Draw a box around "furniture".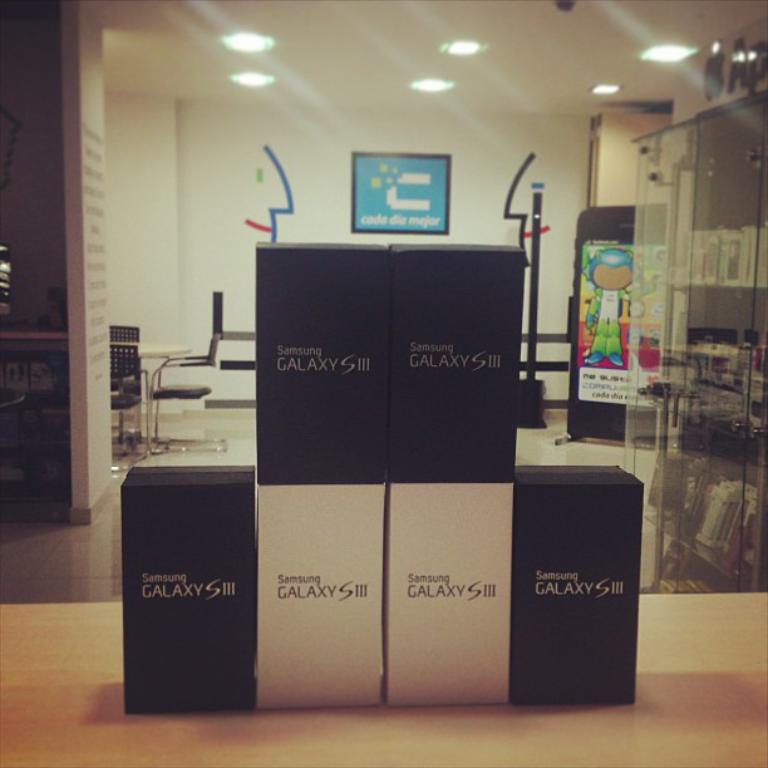
x1=622 y1=92 x2=767 y2=595.
